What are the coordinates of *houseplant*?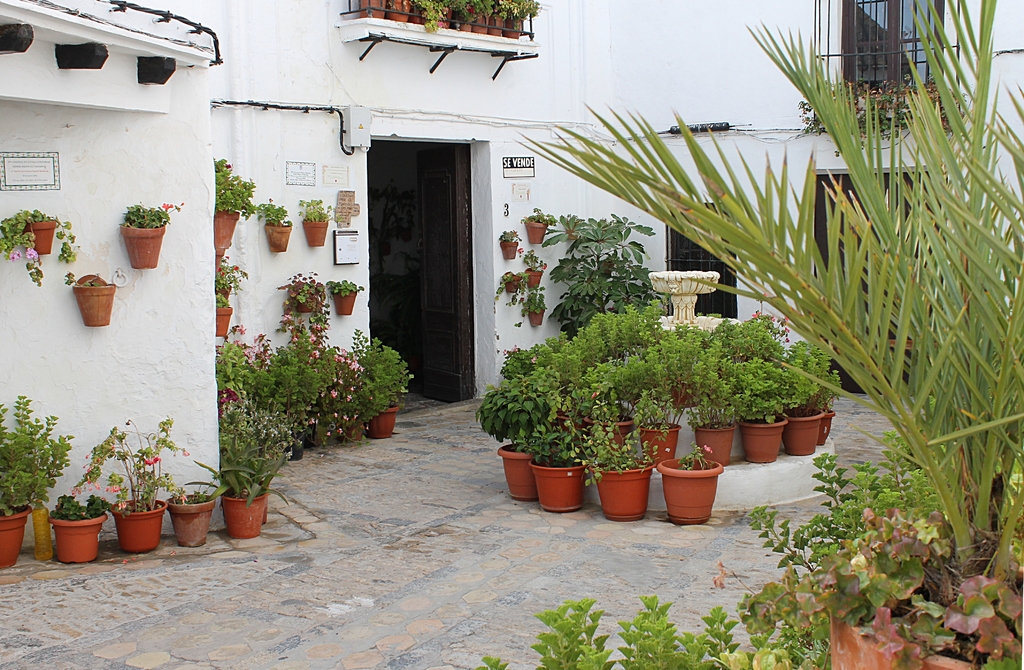
<box>214,256,249,300</box>.
